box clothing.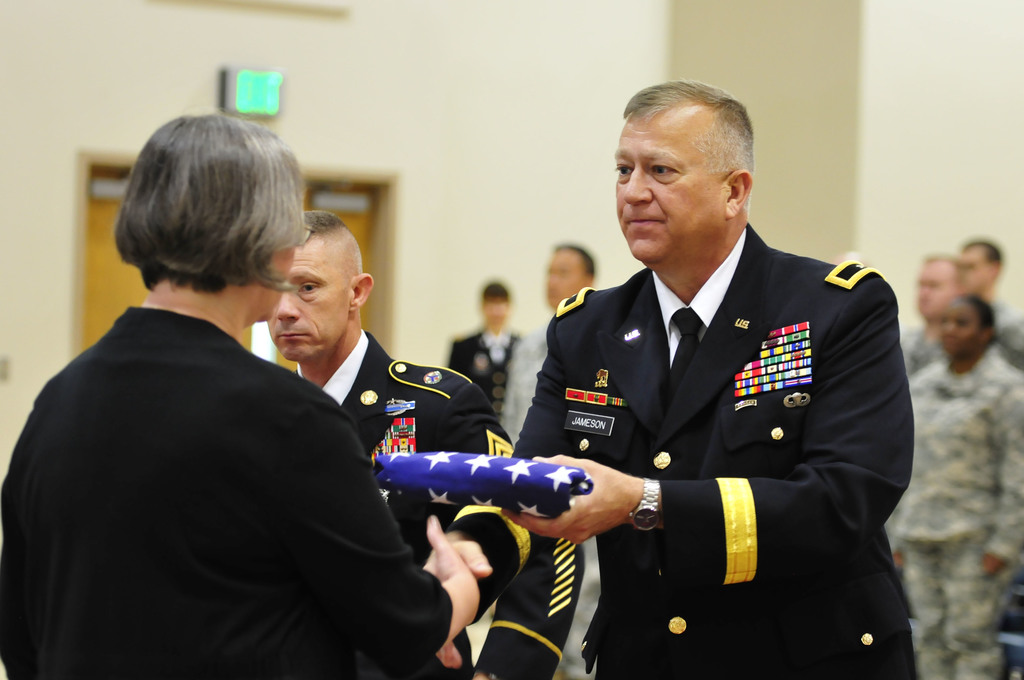
447:222:916:679.
